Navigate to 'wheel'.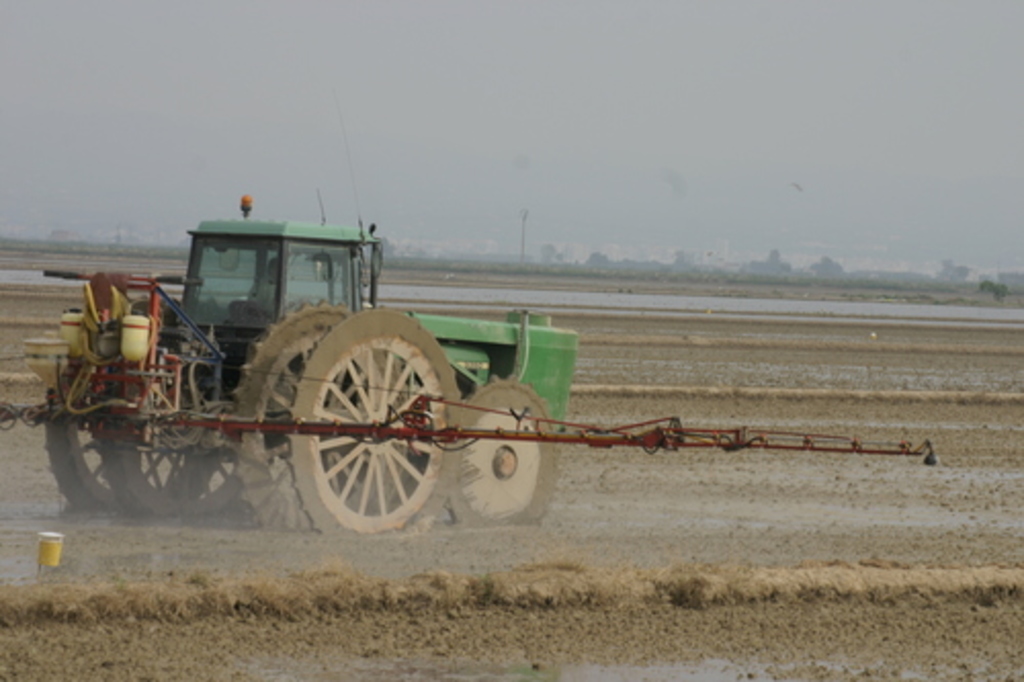
Navigation target: region(104, 344, 254, 512).
